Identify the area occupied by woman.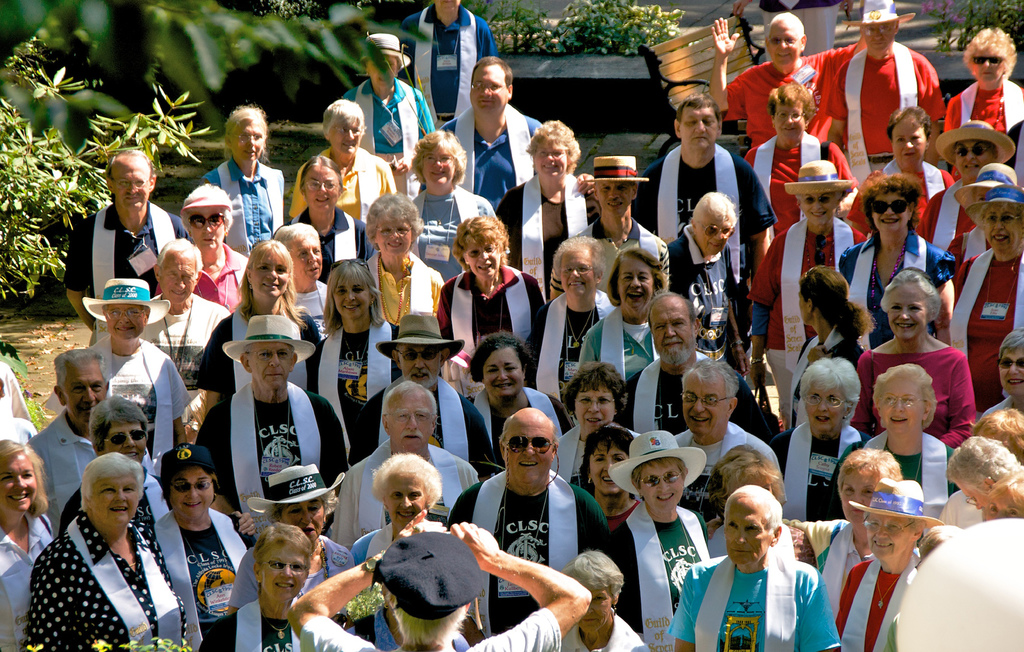
Area: locate(307, 257, 400, 465).
